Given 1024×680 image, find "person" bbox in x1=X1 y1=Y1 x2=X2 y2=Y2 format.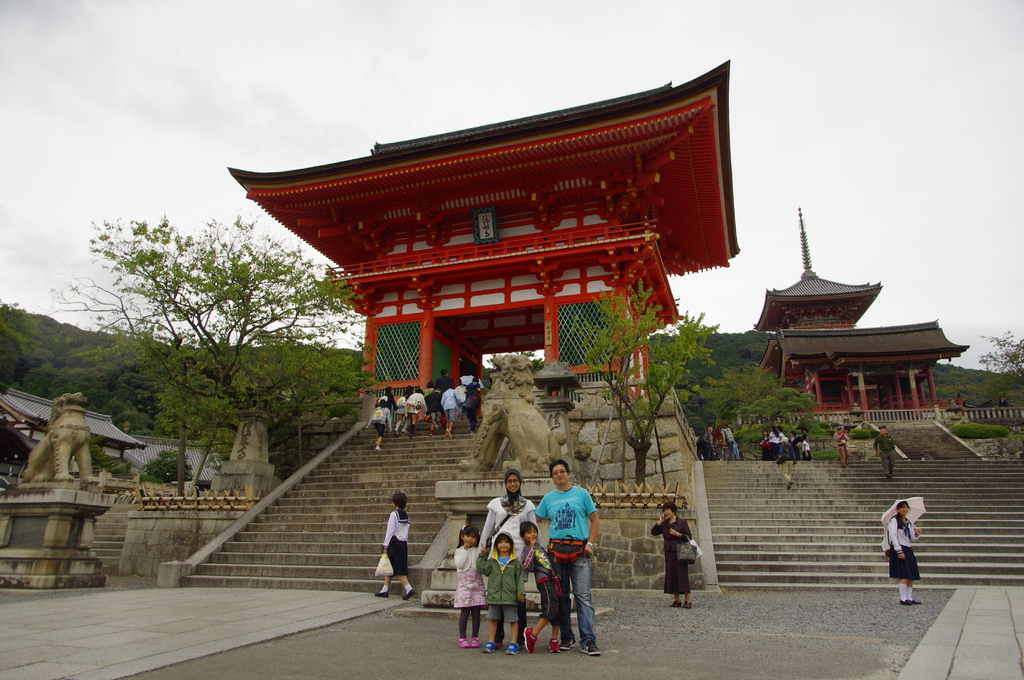
x1=356 y1=363 x2=479 y2=453.
